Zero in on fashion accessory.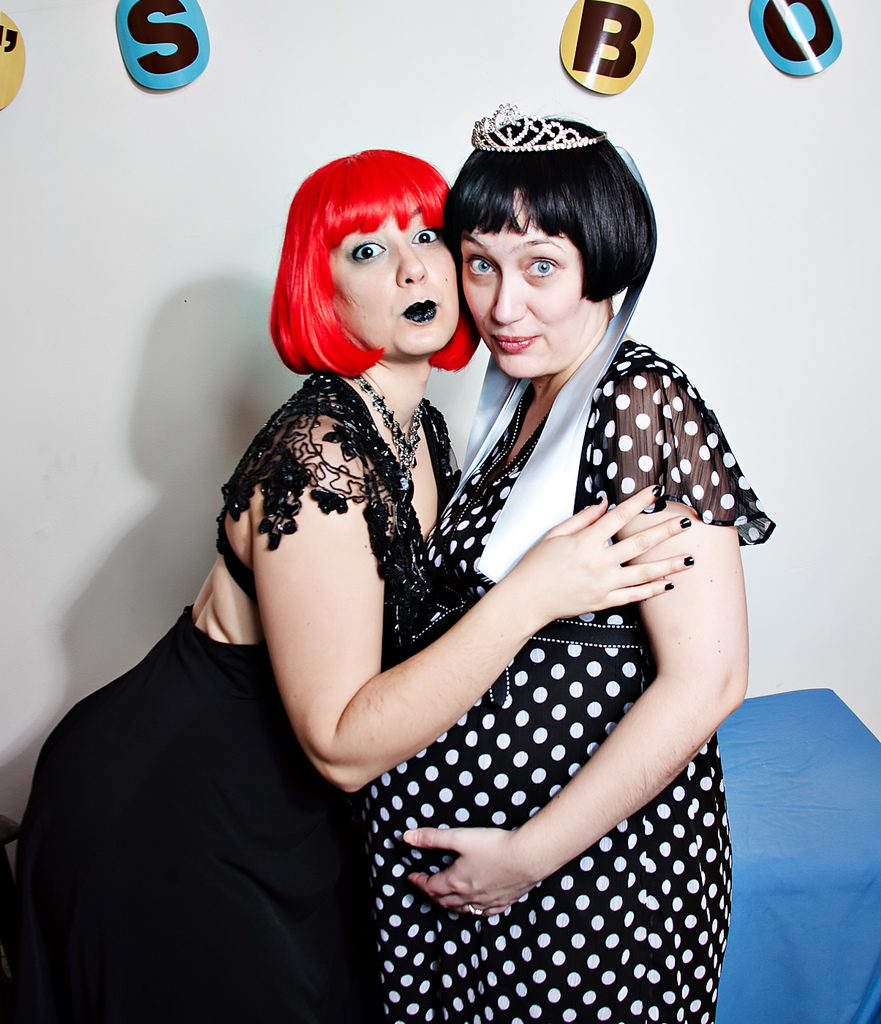
Zeroed in: l=467, t=103, r=608, b=152.
